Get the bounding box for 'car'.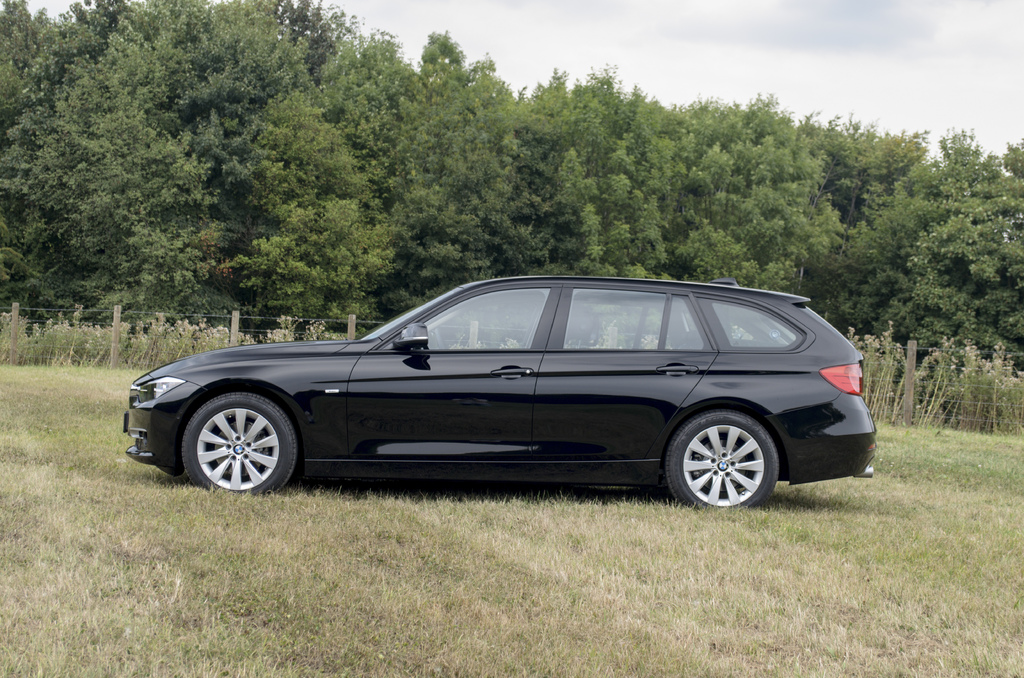
[115, 271, 876, 513].
